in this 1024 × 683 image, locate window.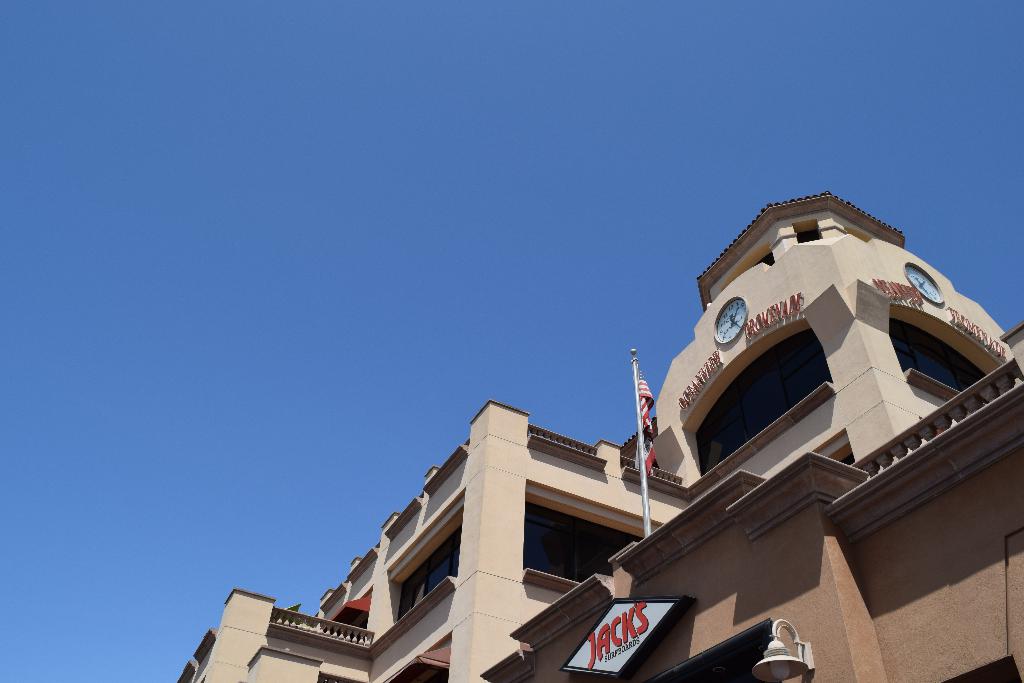
Bounding box: 385,634,450,682.
